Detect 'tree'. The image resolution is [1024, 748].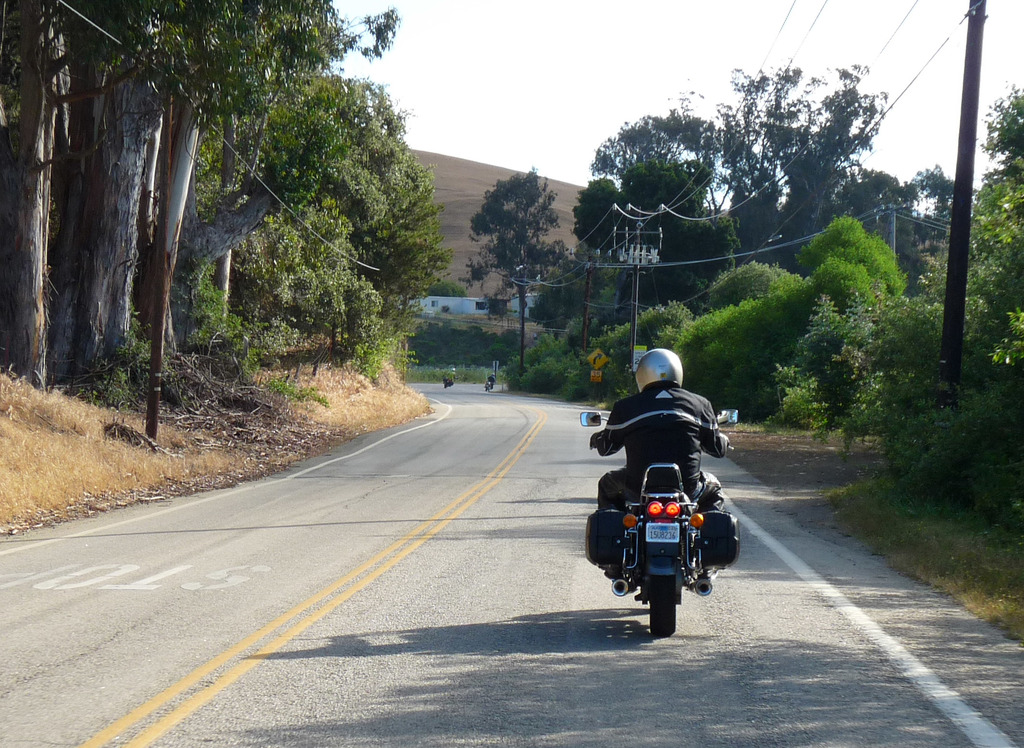
l=463, t=165, r=568, b=383.
